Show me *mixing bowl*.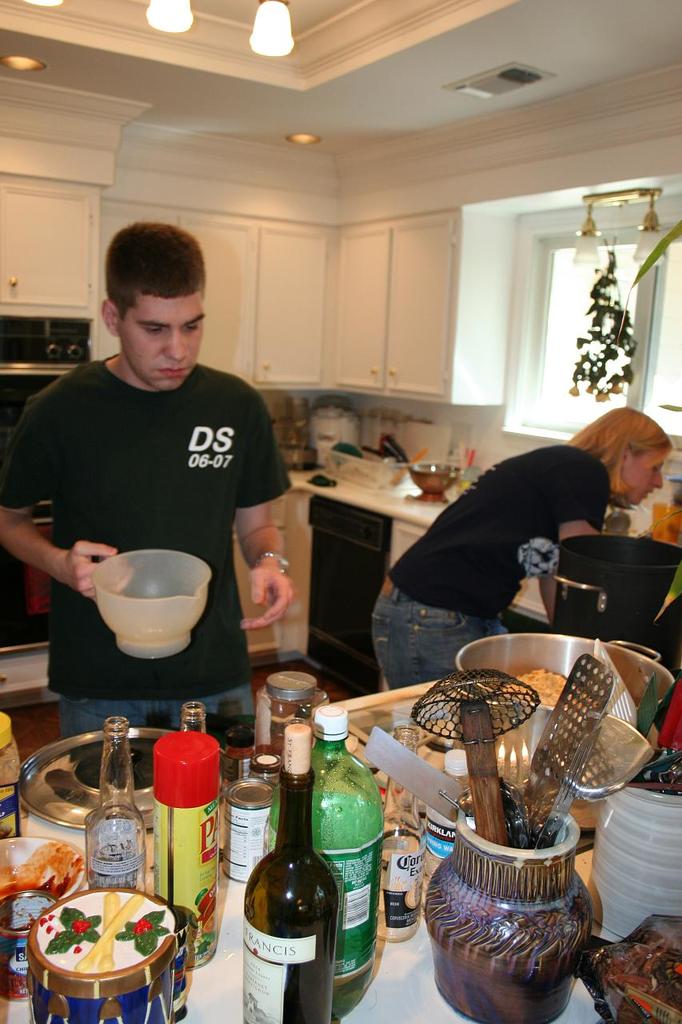
*mixing bowl* is here: (66,554,207,665).
